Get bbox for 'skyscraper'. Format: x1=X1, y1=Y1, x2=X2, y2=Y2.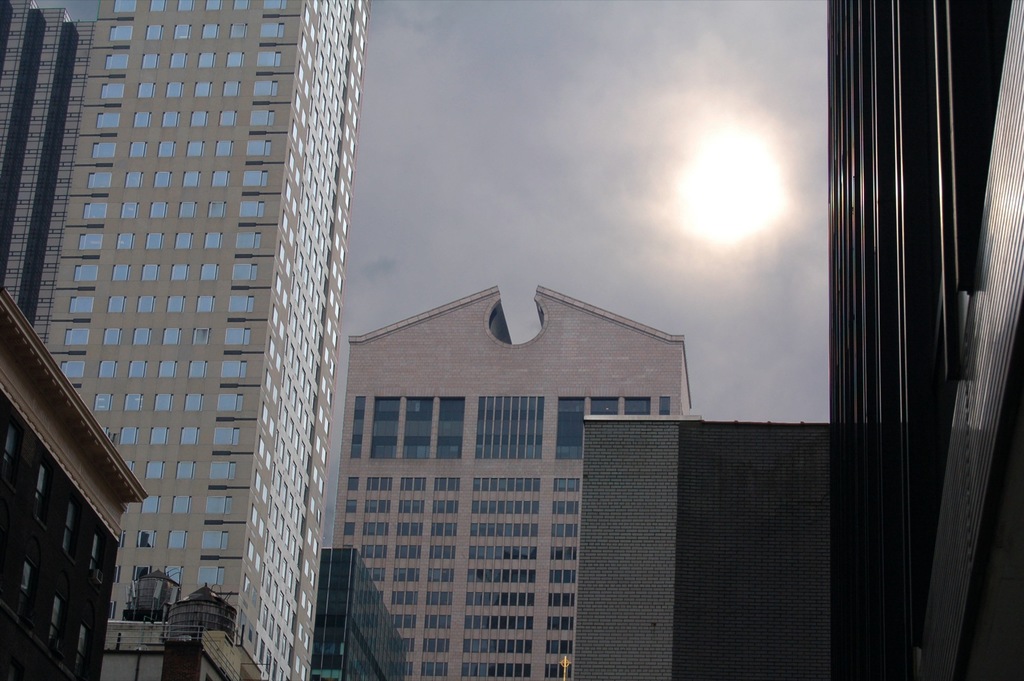
x1=335, y1=288, x2=699, y2=675.
